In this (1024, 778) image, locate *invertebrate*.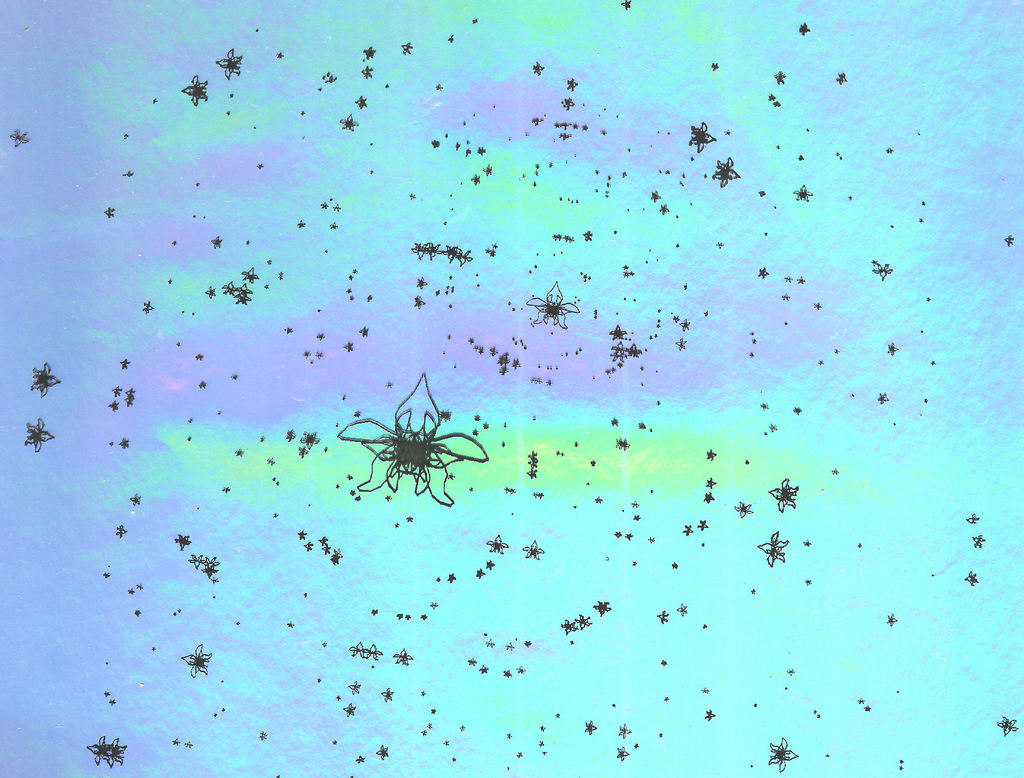
Bounding box: (483,537,506,560).
